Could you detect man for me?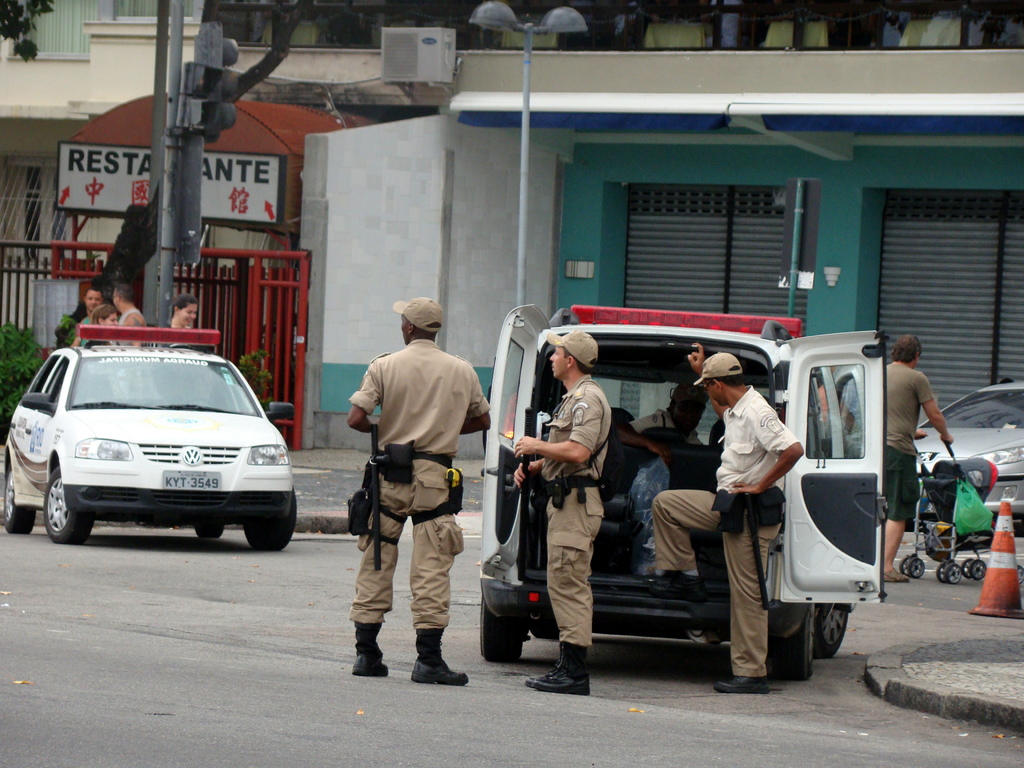
Detection result: 513:329:611:691.
